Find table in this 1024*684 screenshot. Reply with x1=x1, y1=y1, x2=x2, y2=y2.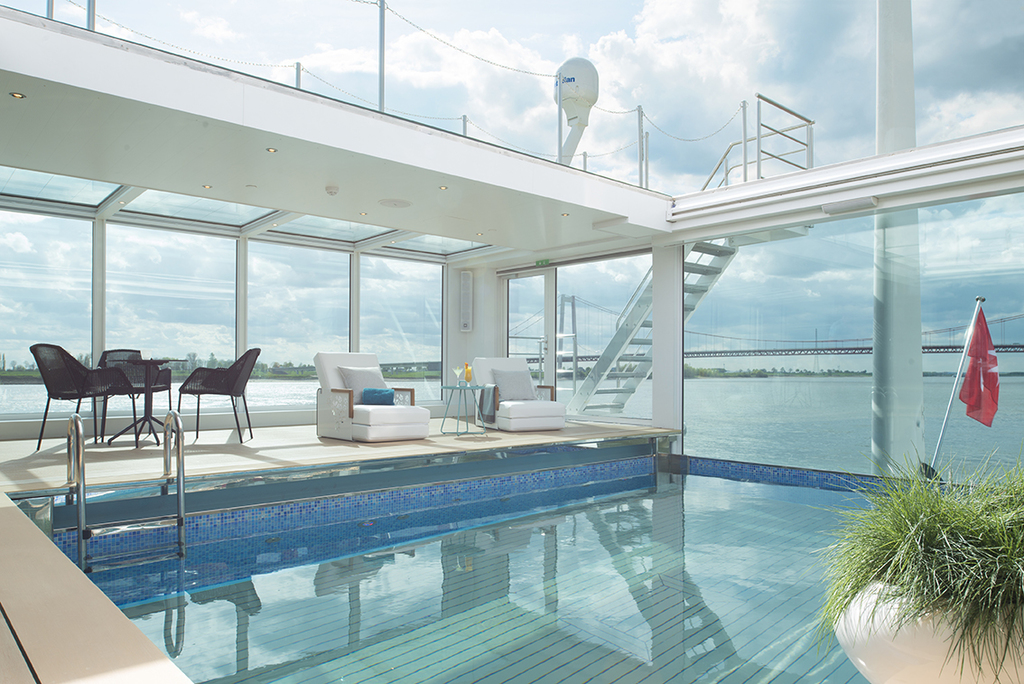
x1=102, y1=358, x2=185, y2=445.
